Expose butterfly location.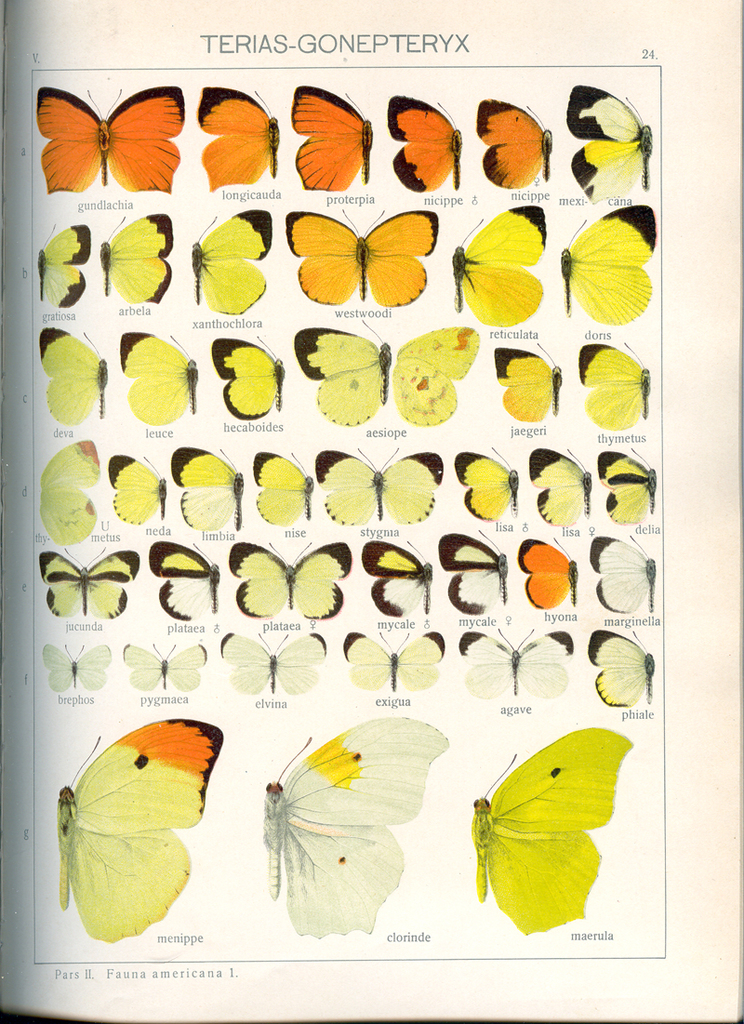
Exposed at 201 321 289 427.
